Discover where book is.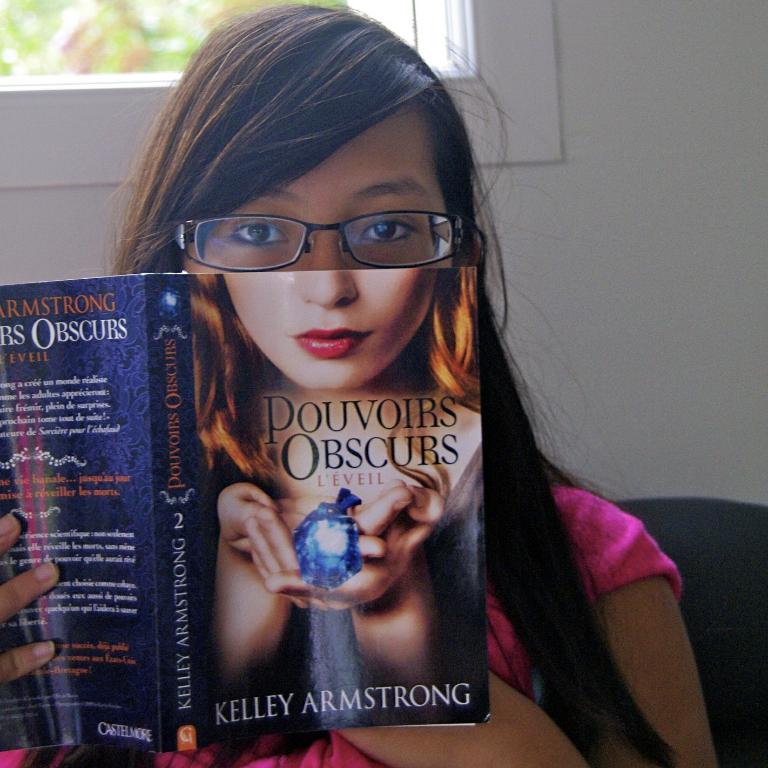
Discovered at 0,264,495,753.
